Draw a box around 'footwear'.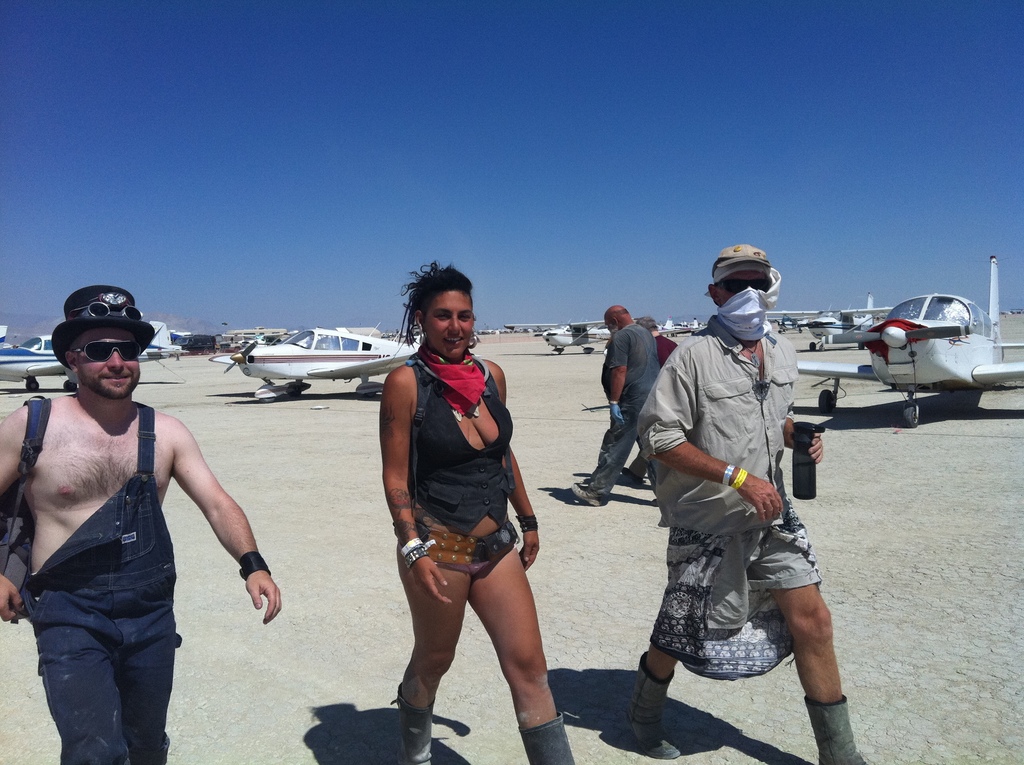
rect(807, 688, 869, 764).
